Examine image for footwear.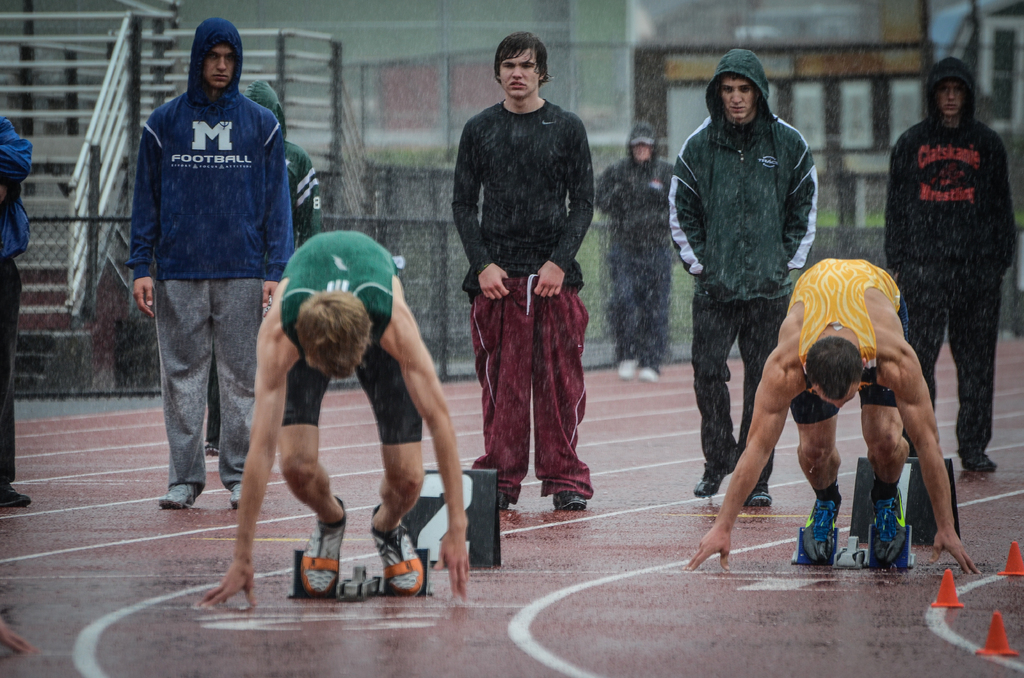
Examination result: rect(804, 483, 842, 560).
